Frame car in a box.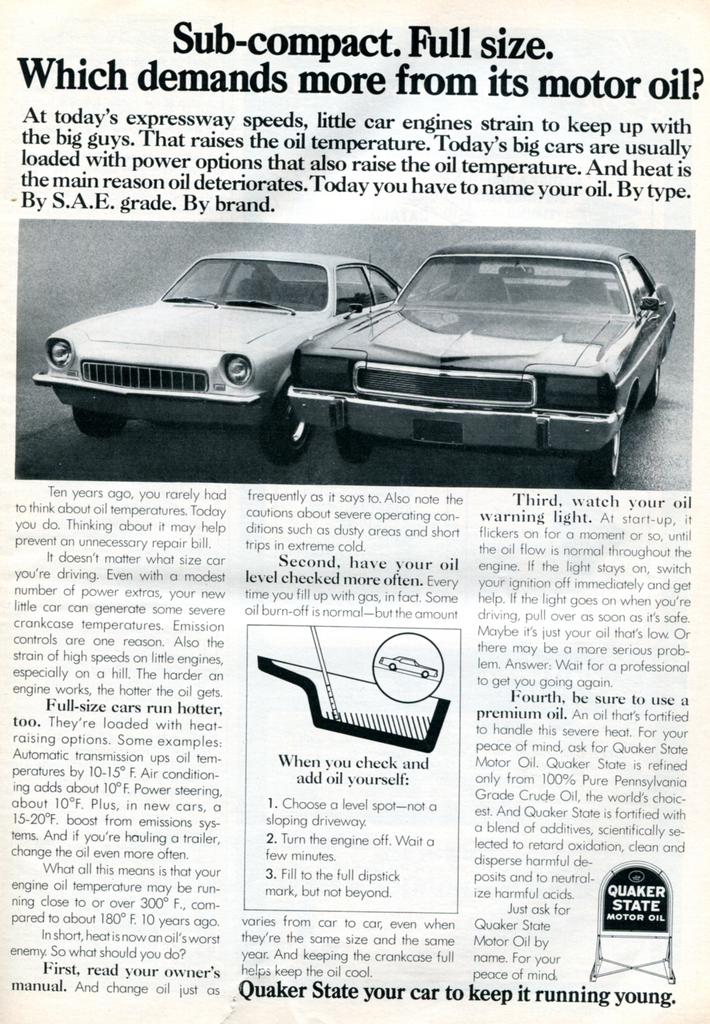
[284,234,682,493].
